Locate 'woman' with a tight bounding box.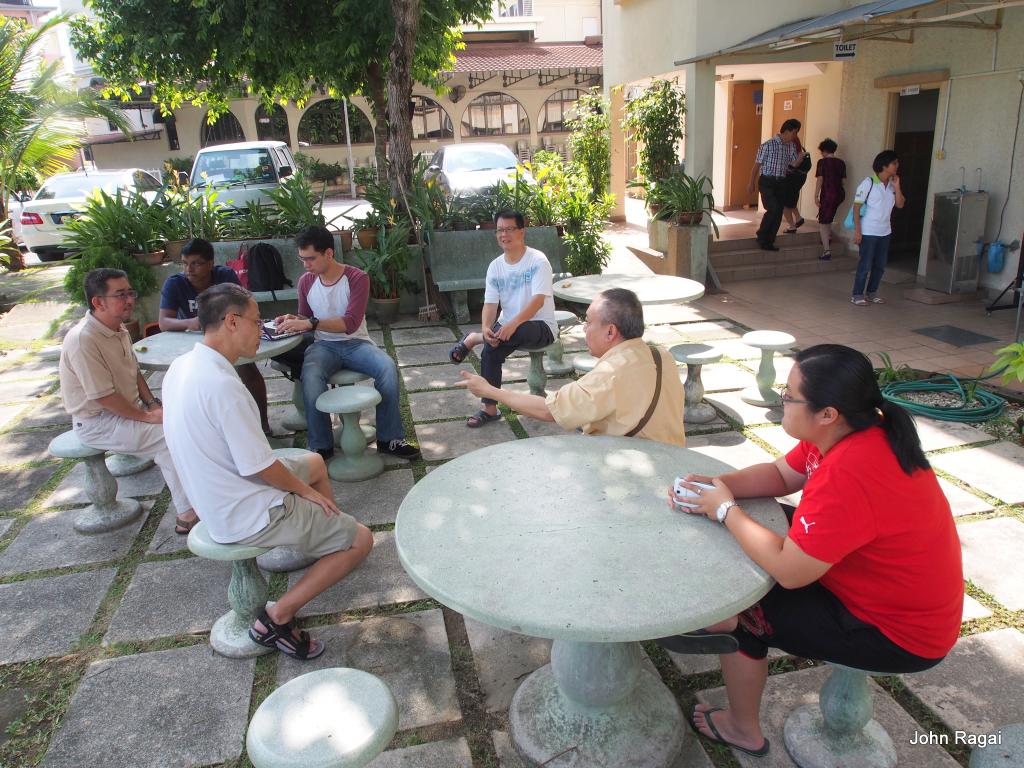
bbox=(847, 148, 906, 302).
